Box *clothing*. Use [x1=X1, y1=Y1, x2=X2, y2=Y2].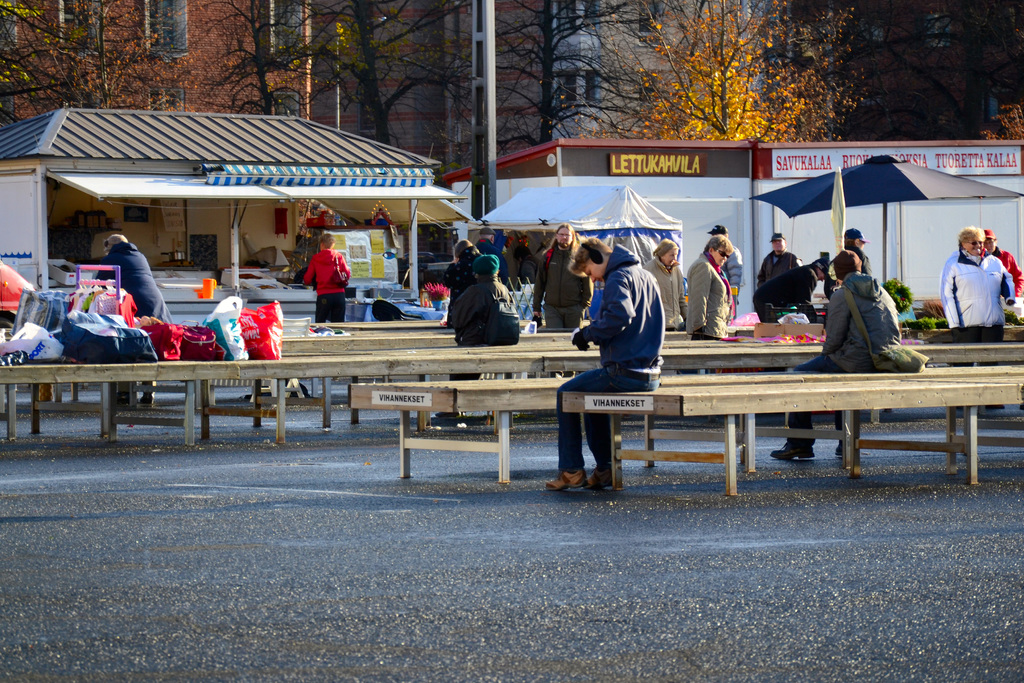
[x1=446, y1=274, x2=519, y2=417].
